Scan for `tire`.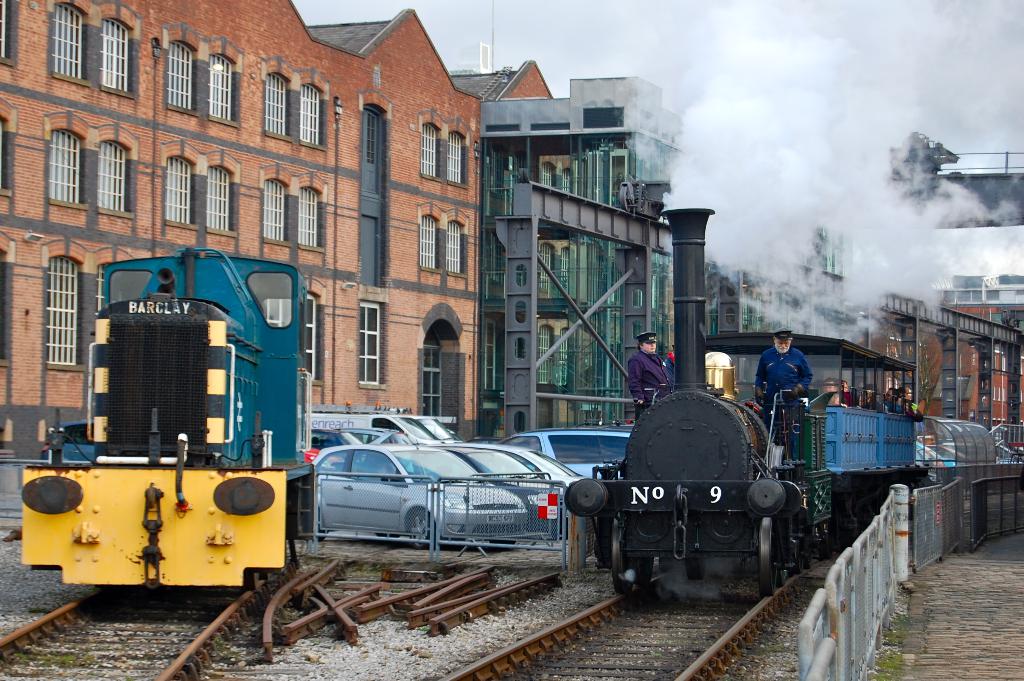
Scan result: box(307, 509, 326, 543).
